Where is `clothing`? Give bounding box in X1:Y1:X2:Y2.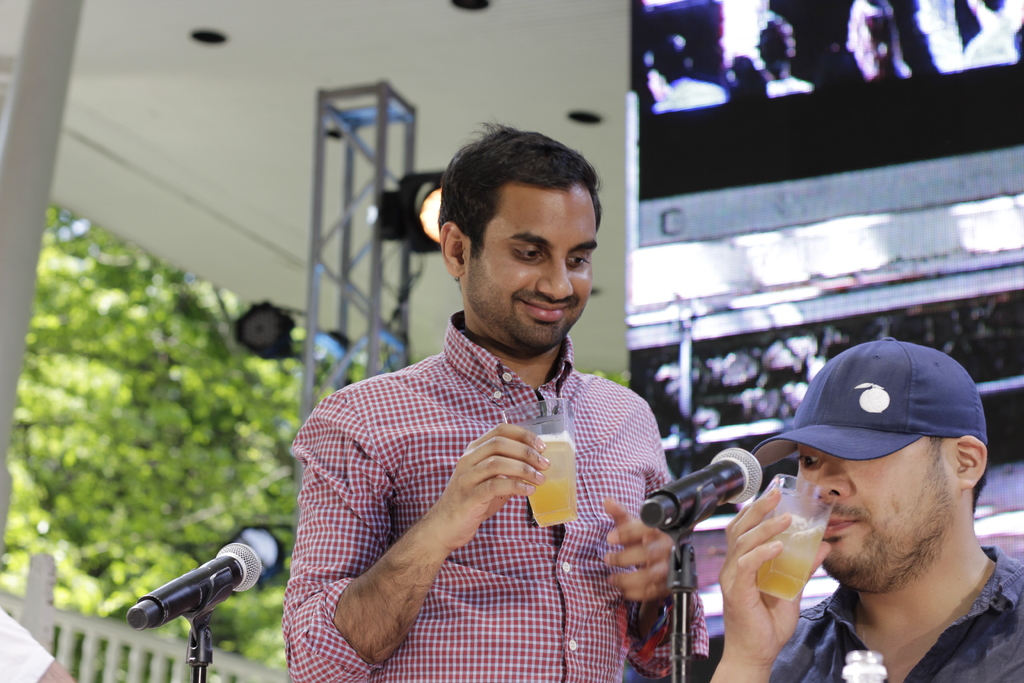
769:545:1023:682.
